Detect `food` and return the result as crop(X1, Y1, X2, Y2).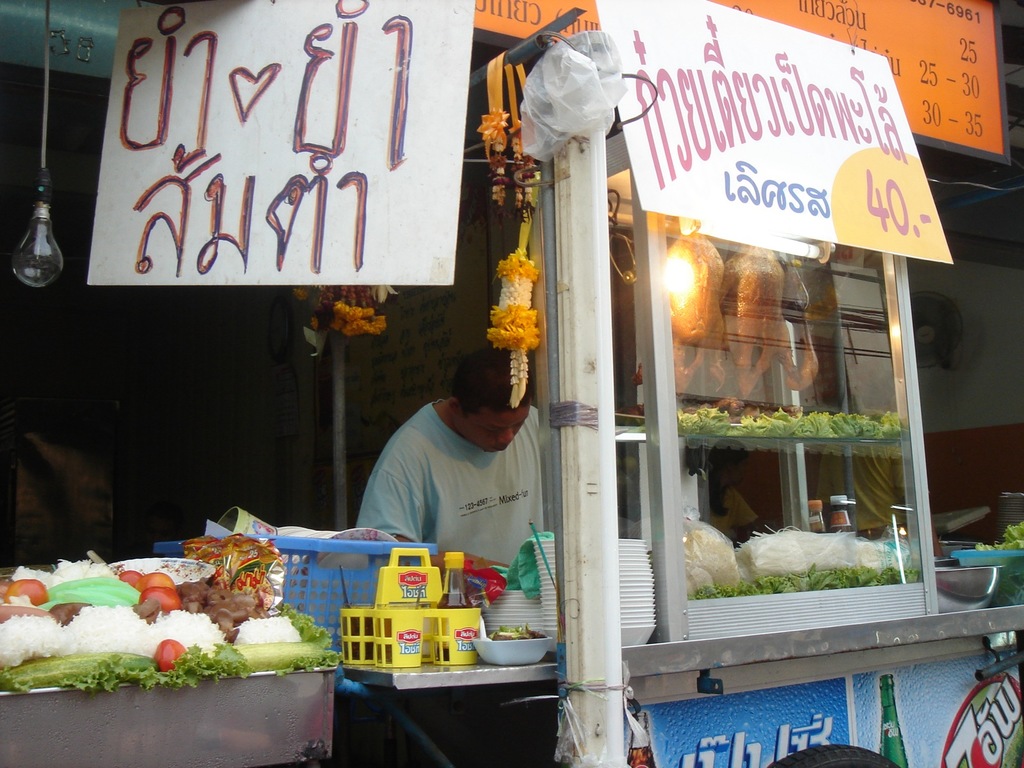
crop(720, 243, 790, 388).
